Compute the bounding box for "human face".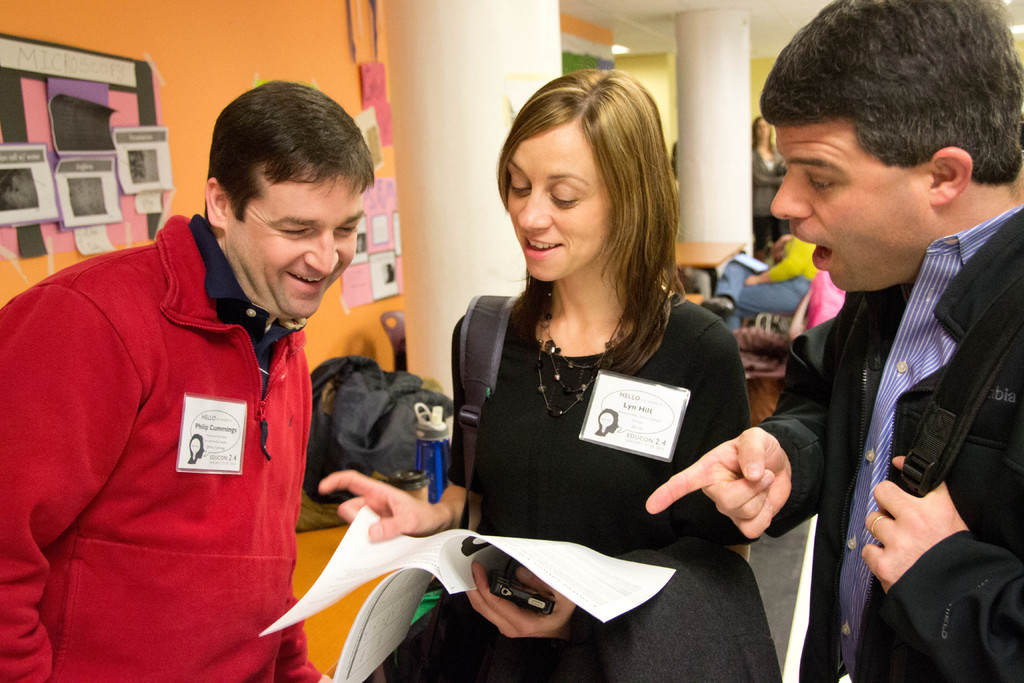
[x1=228, y1=172, x2=365, y2=319].
